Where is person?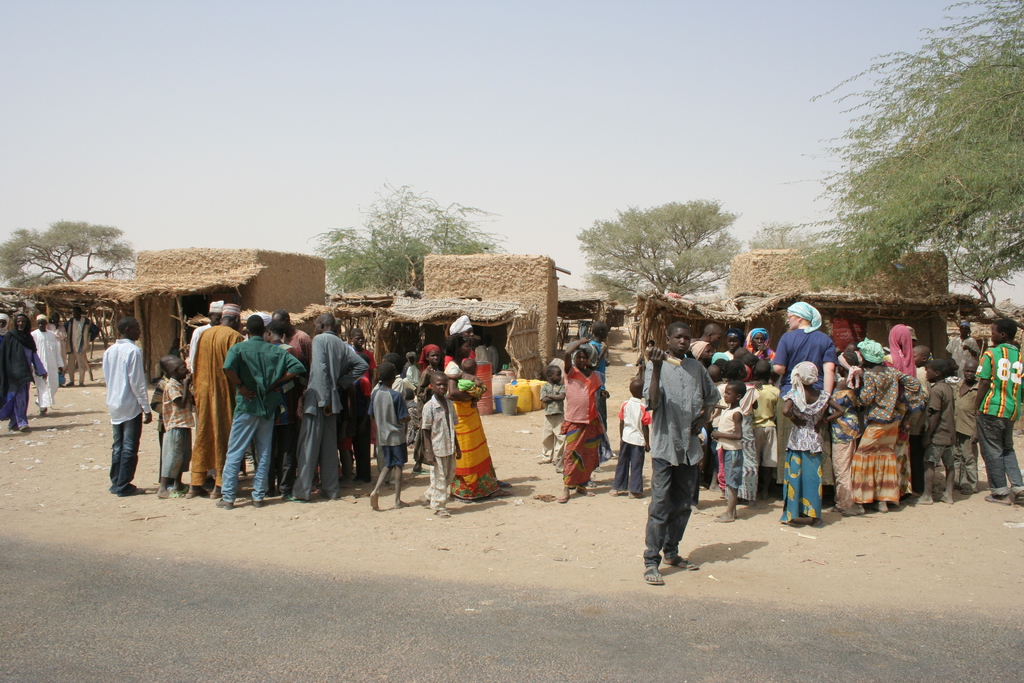
locate(65, 304, 96, 391).
